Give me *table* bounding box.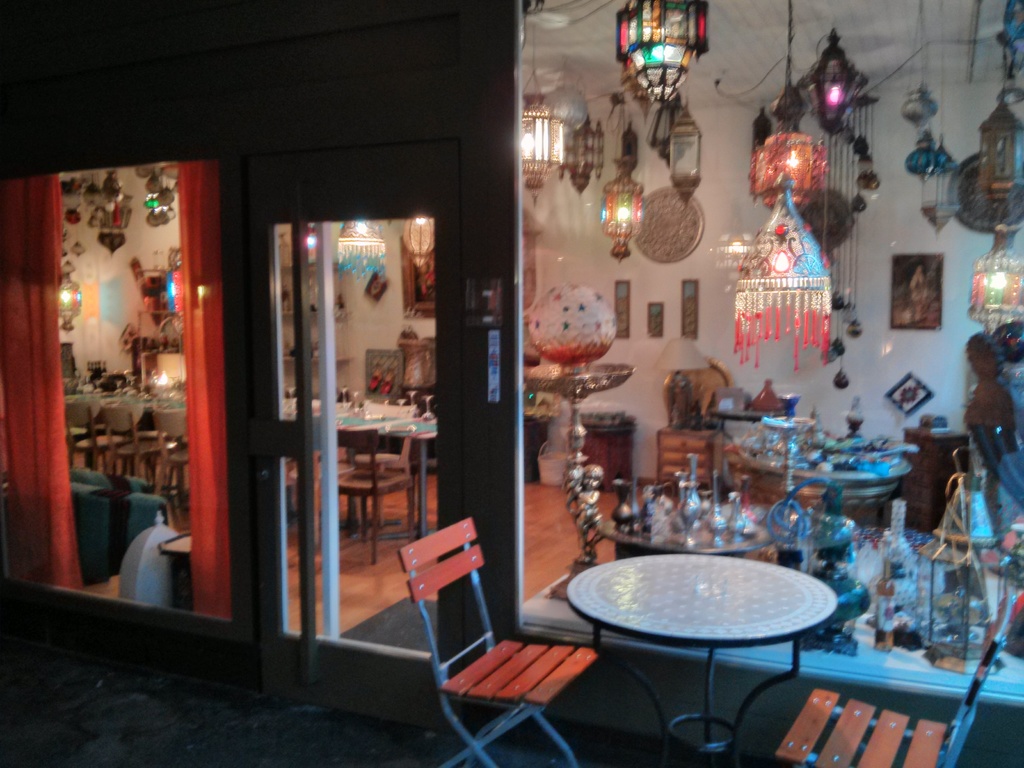
{"left": 902, "top": 426, "right": 970, "bottom": 531}.
